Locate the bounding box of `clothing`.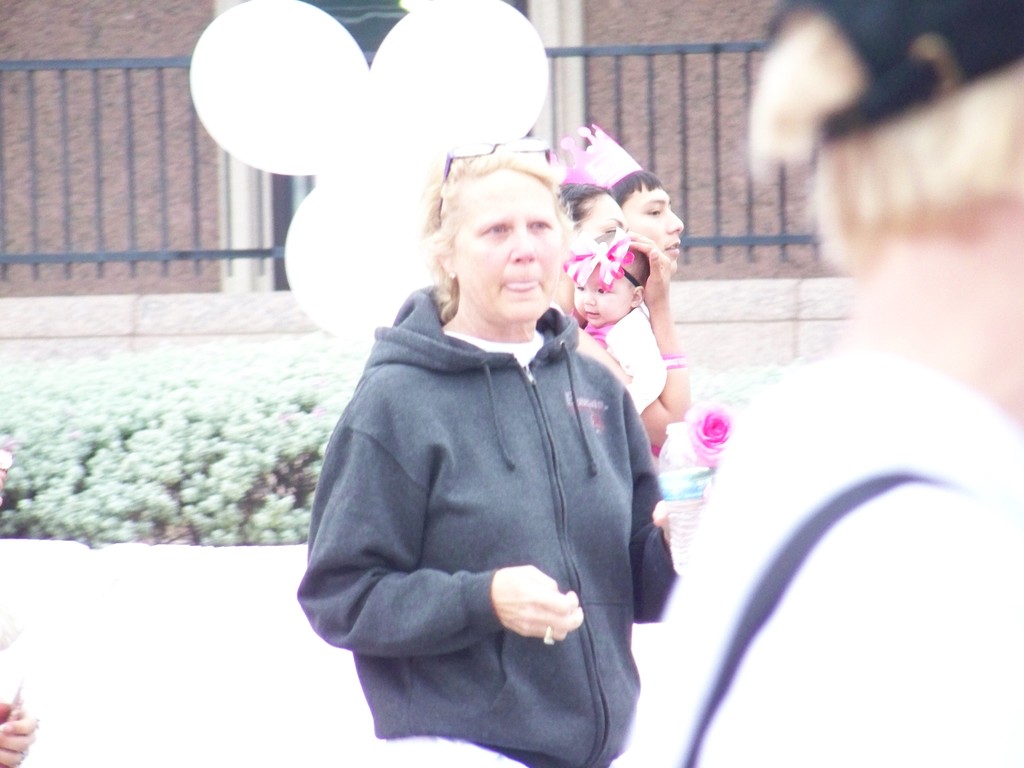
Bounding box: box(292, 284, 675, 767).
